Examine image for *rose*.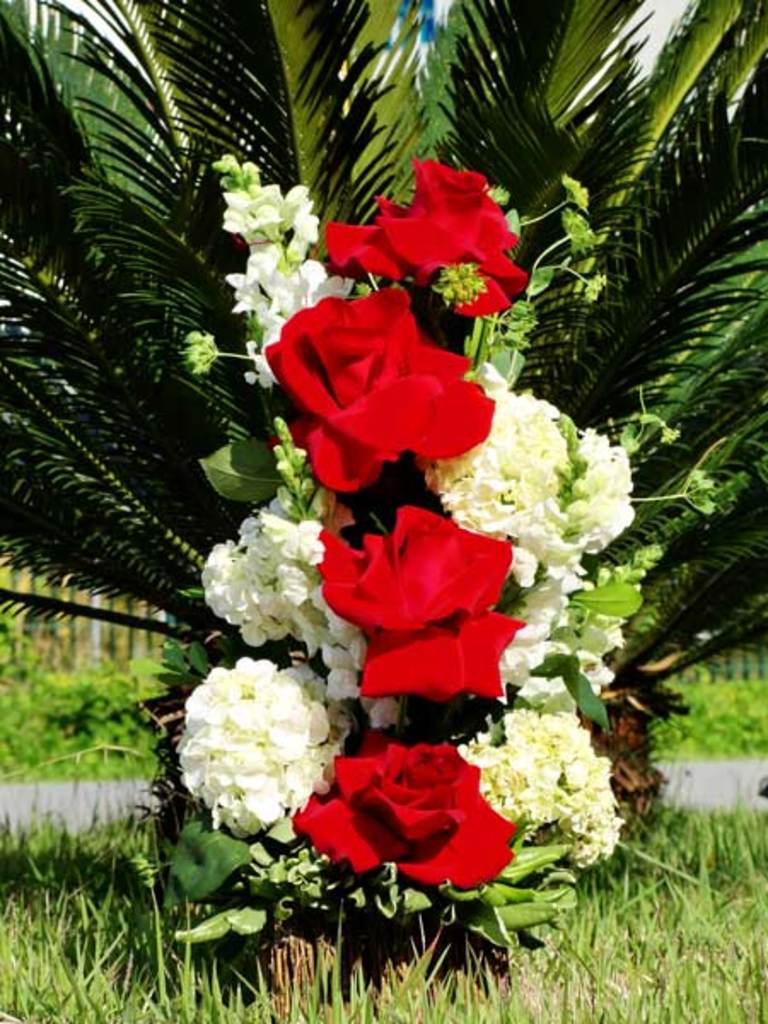
Examination result: pyautogui.locateOnScreen(321, 154, 526, 316).
